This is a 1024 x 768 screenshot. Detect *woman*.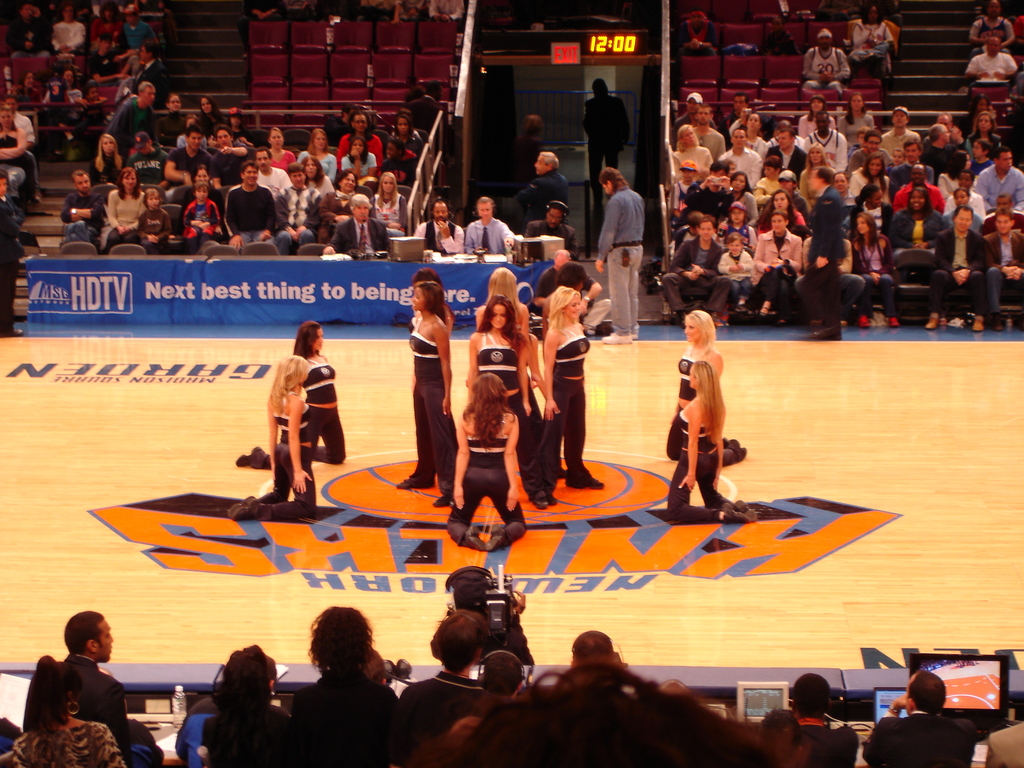
box=[374, 133, 428, 193].
